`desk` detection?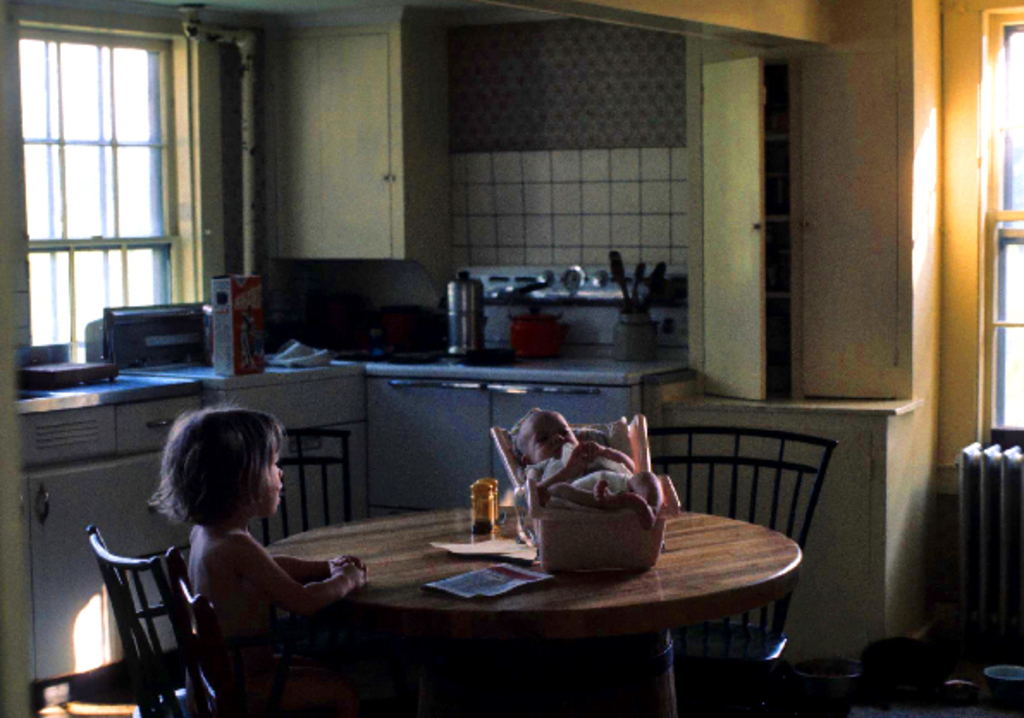
(129,492,819,685)
